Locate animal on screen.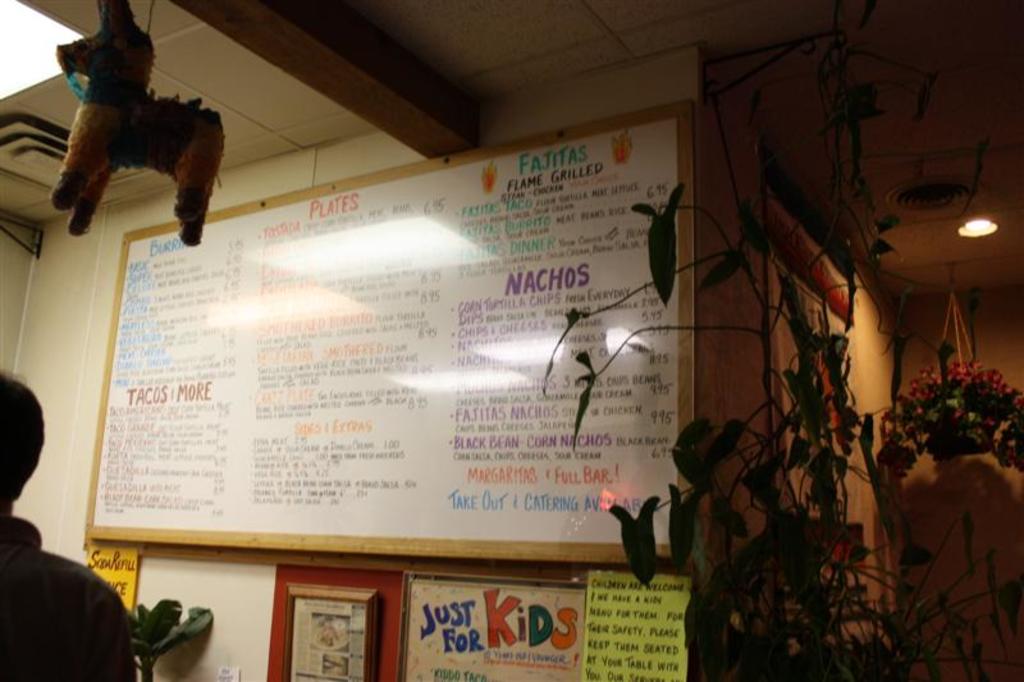
On screen at l=49, t=0, r=225, b=247.
